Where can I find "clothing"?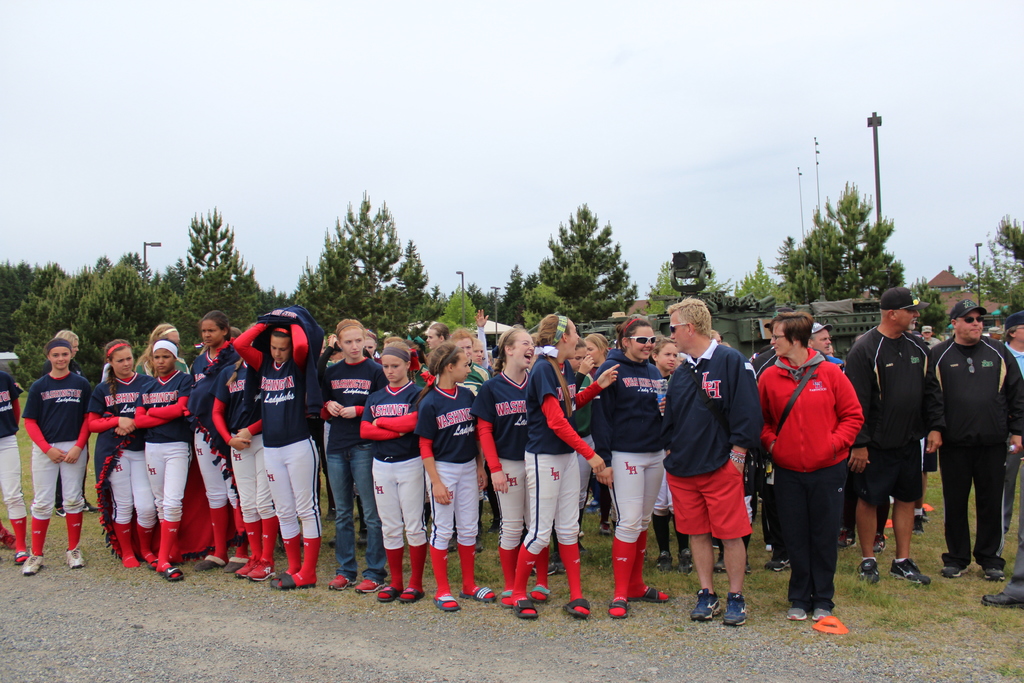
You can find it at 85/364/161/527.
